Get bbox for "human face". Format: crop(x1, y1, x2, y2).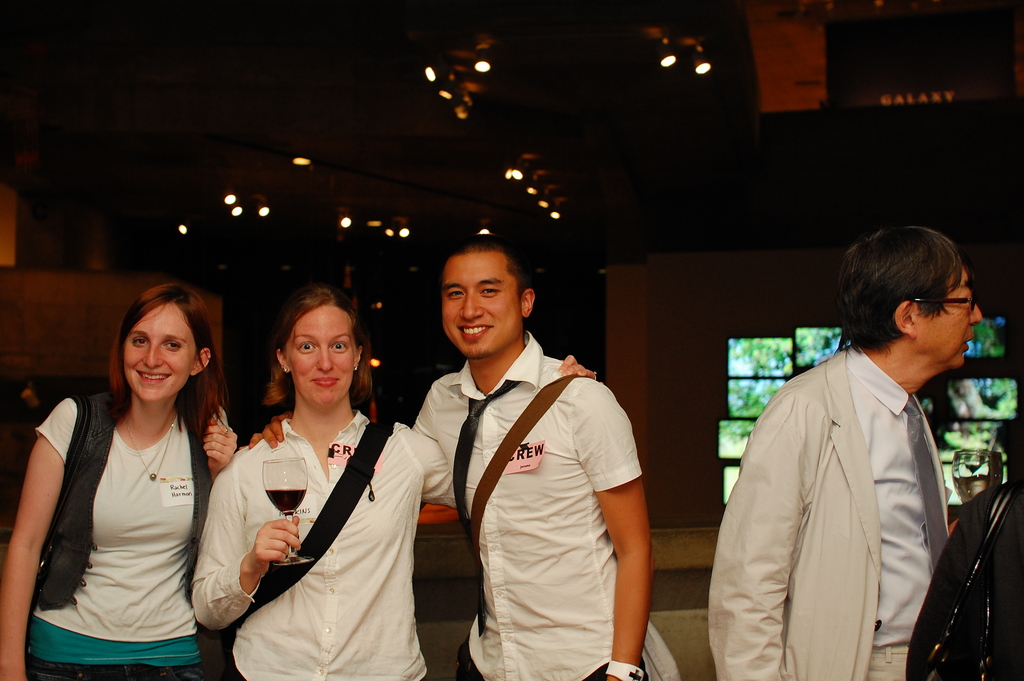
crop(286, 303, 356, 406).
